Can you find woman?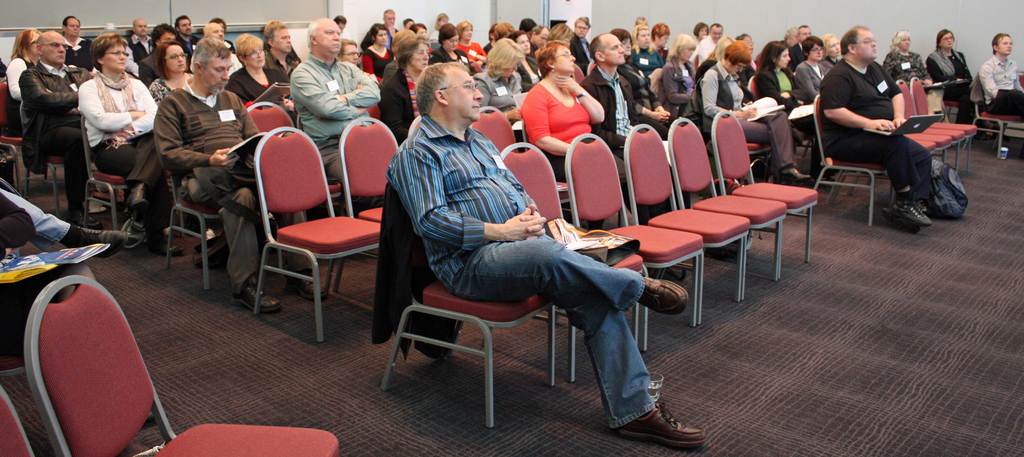
Yes, bounding box: 437, 22, 474, 81.
